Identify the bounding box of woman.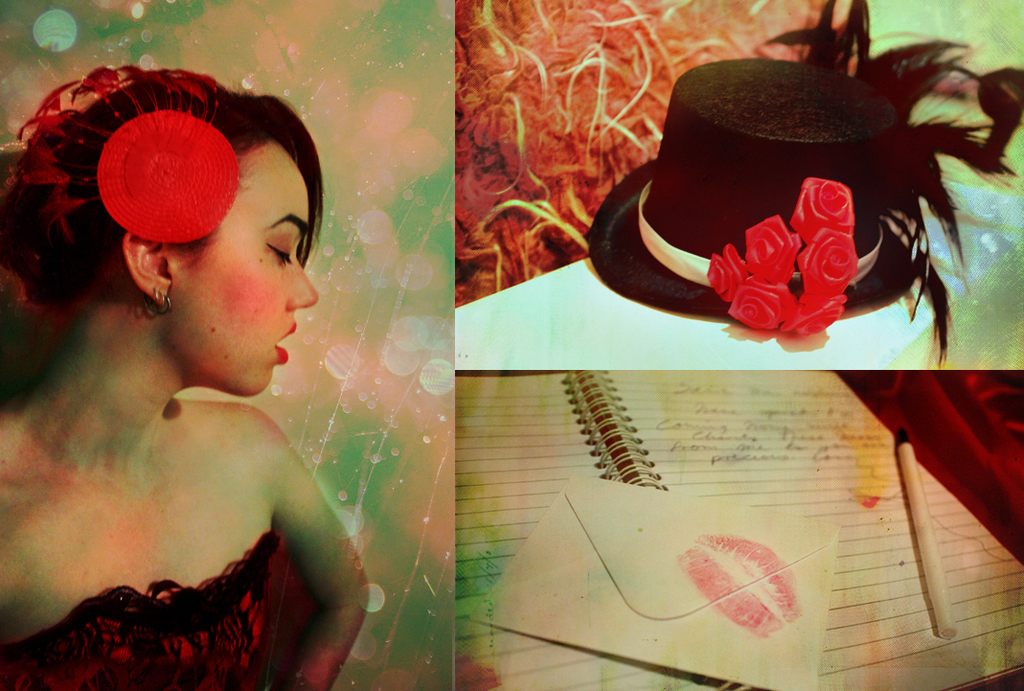
pyautogui.locateOnScreen(0, 50, 424, 690).
